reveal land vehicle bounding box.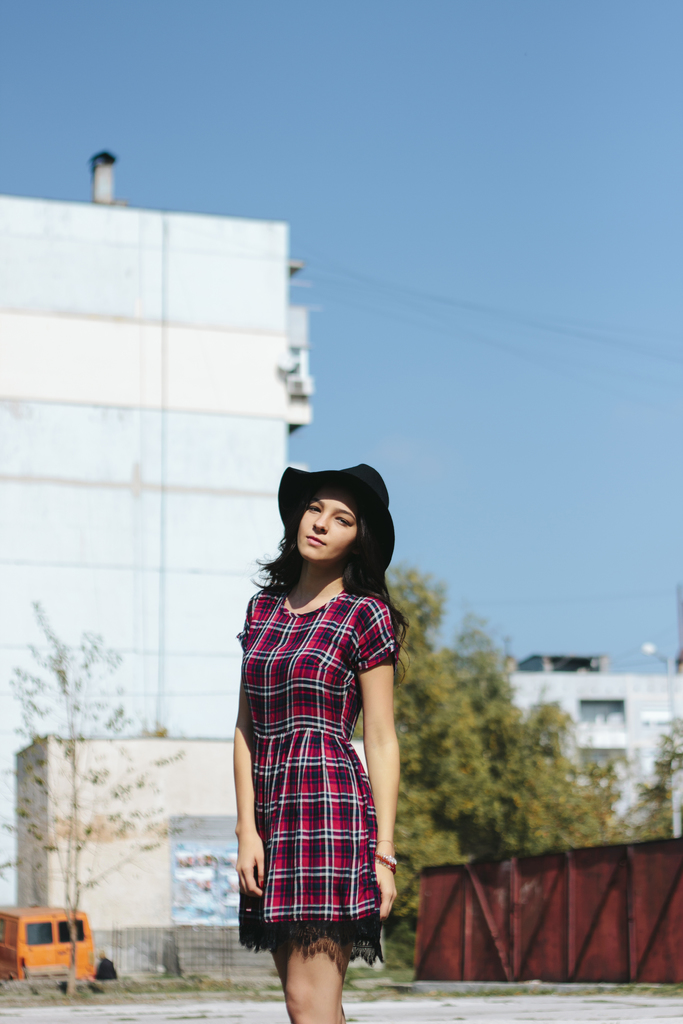
Revealed: <box>1,911,117,1000</box>.
